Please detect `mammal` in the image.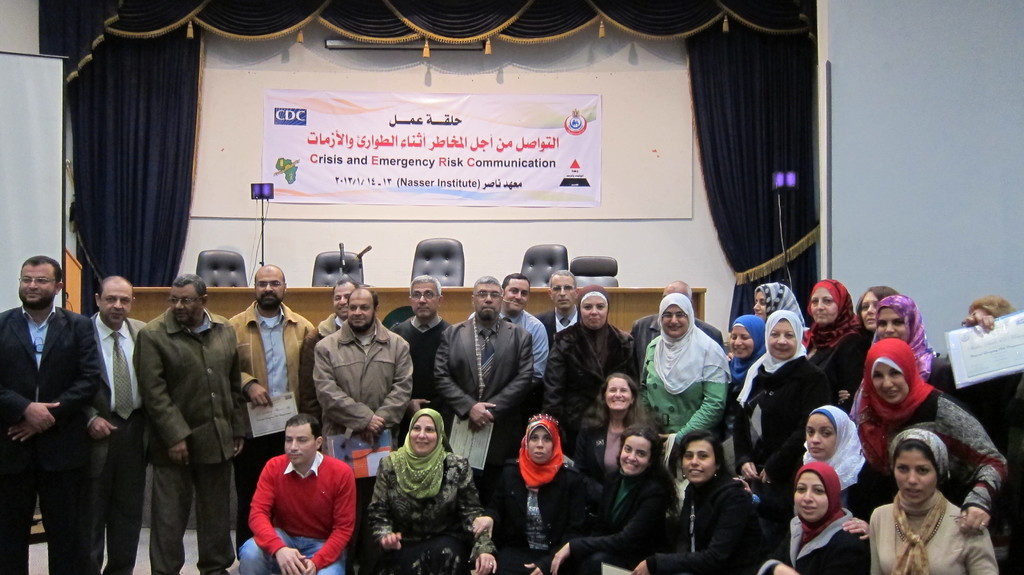
bbox=[735, 307, 842, 487].
